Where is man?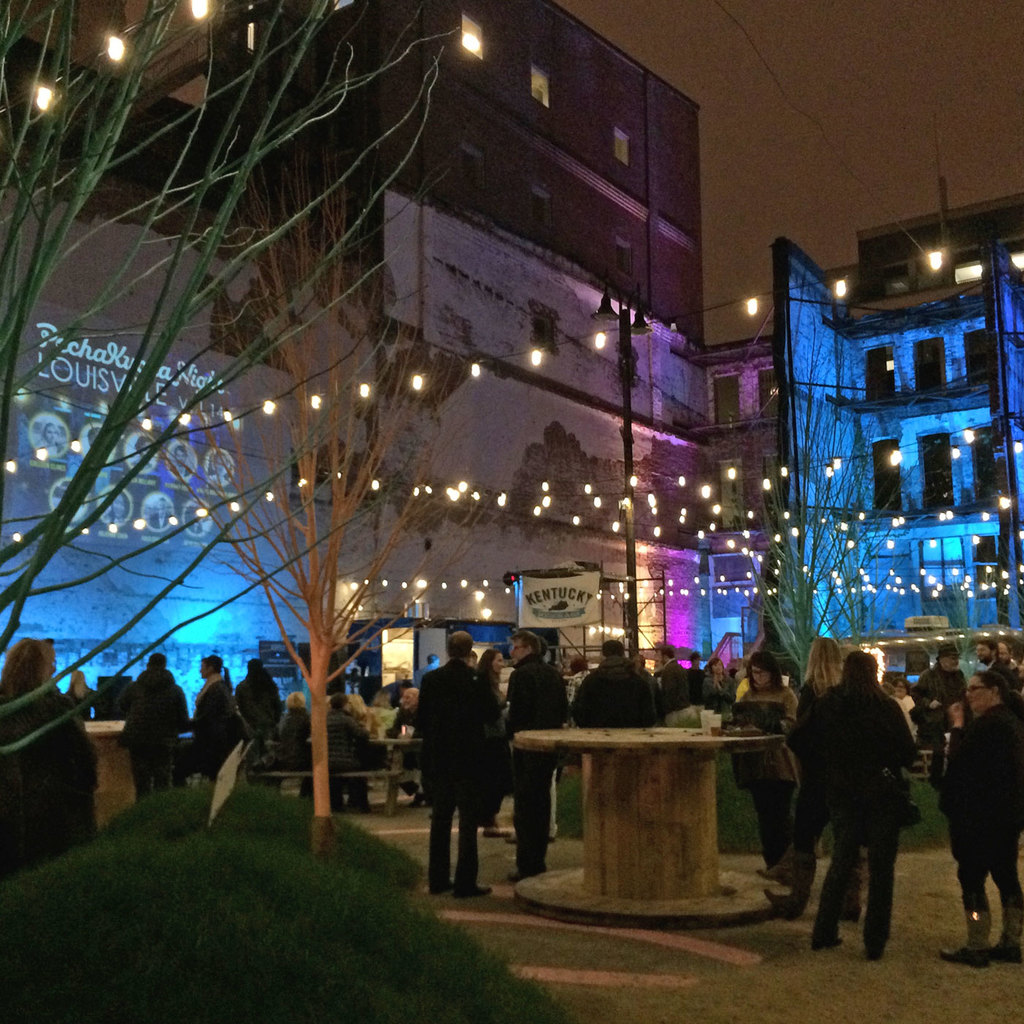
locate(782, 641, 922, 960).
